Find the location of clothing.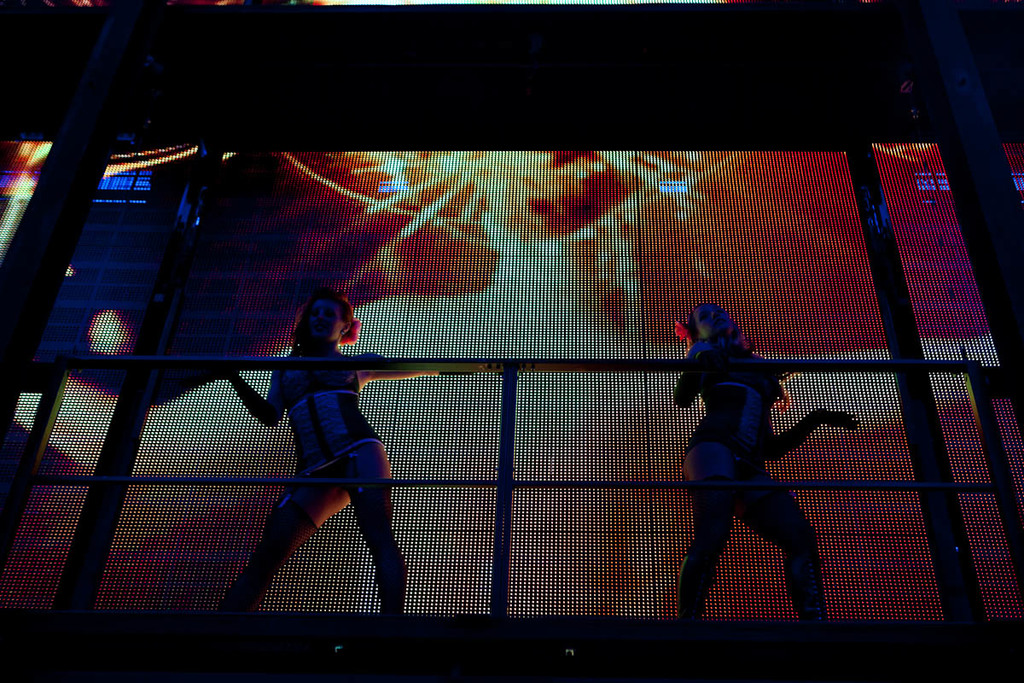
Location: (273, 343, 387, 508).
